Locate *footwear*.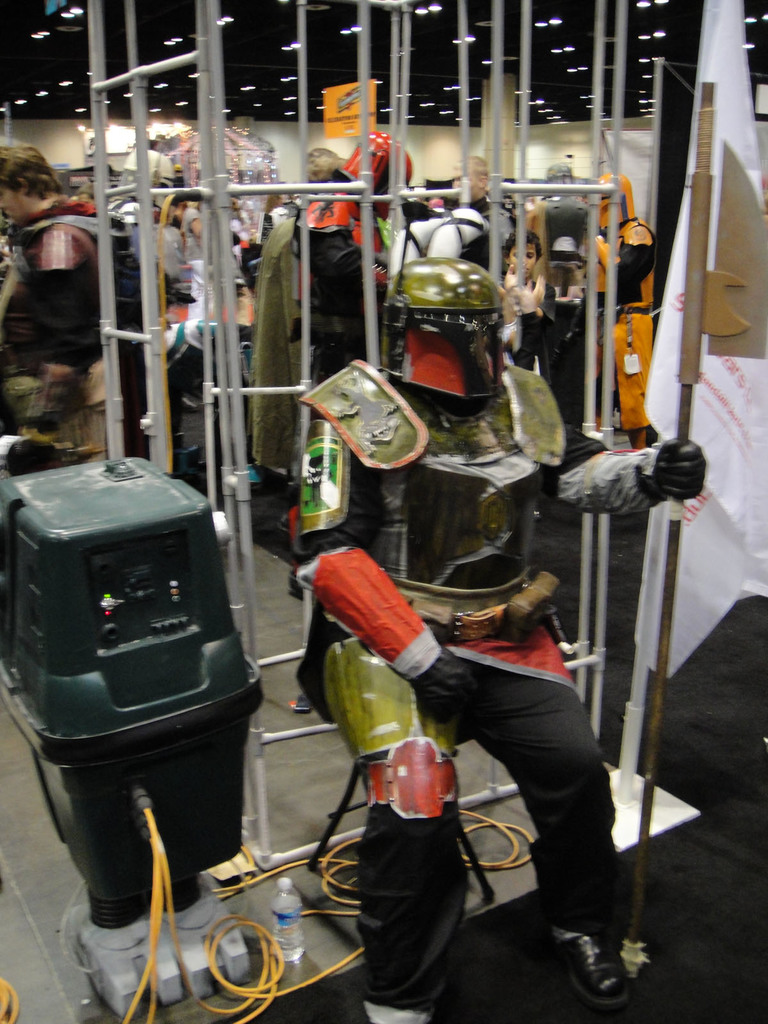
Bounding box: [x1=563, y1=929, x2=651, y2=1012].
